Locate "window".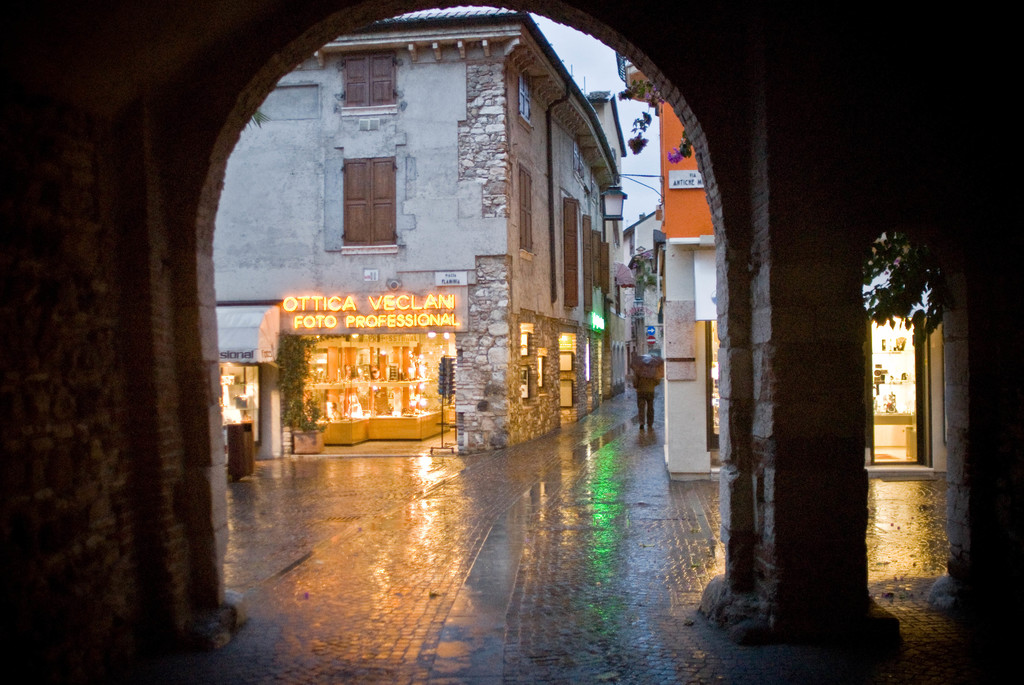
Bounding box: (x1=340, y1=50, x2=399, y2=118).
